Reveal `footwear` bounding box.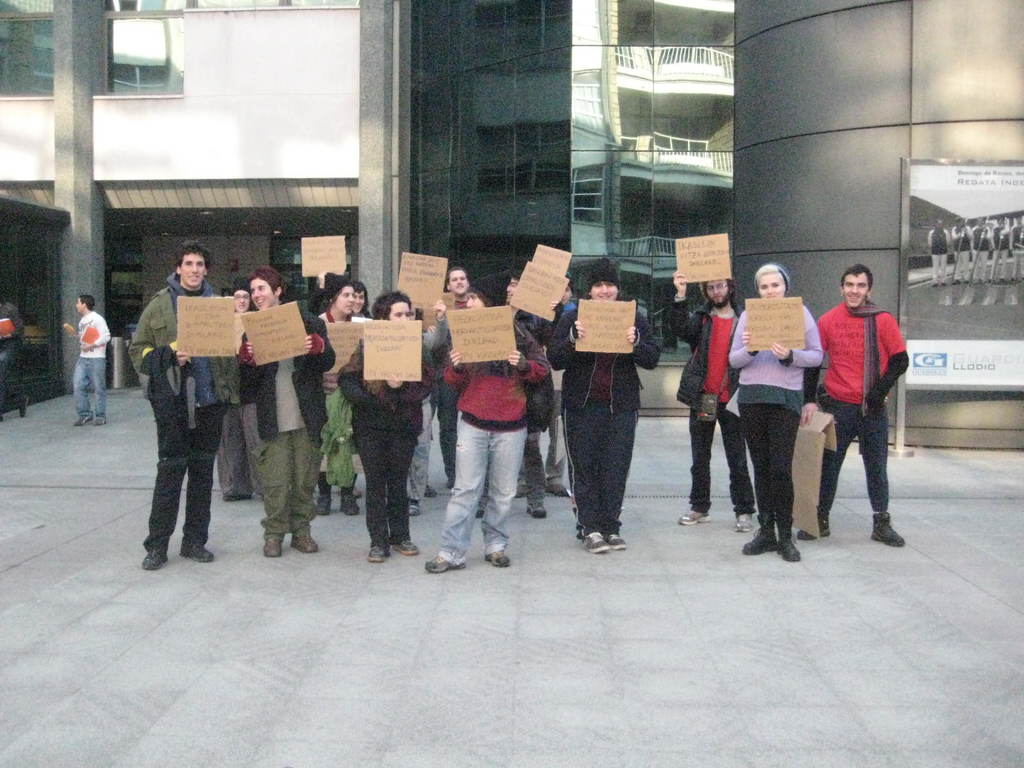
Revealed: [734, 513, 753, 533].
